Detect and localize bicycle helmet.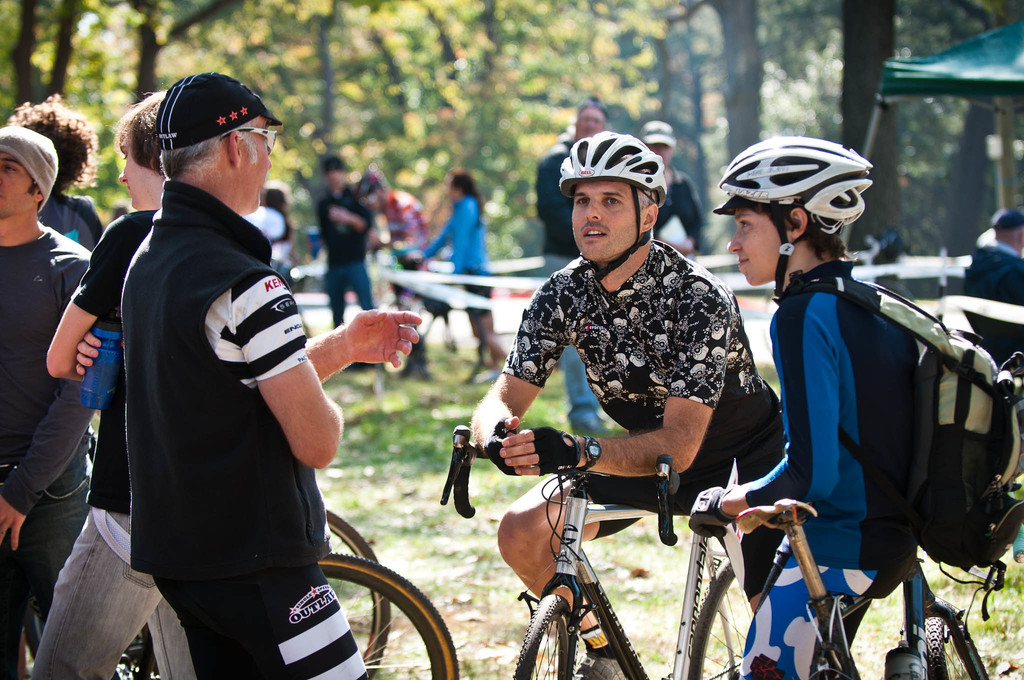
Localized at rect(561, 135, 670, 284).
